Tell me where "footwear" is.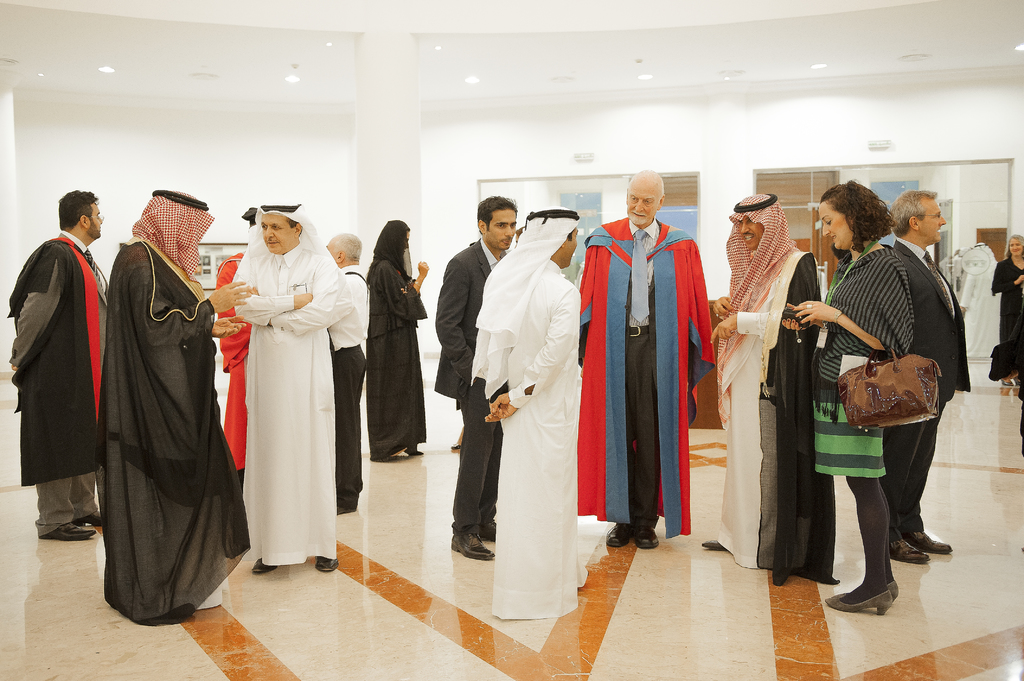
"footwear" is at x1=605 y1=520 x2=627 y2=549.
